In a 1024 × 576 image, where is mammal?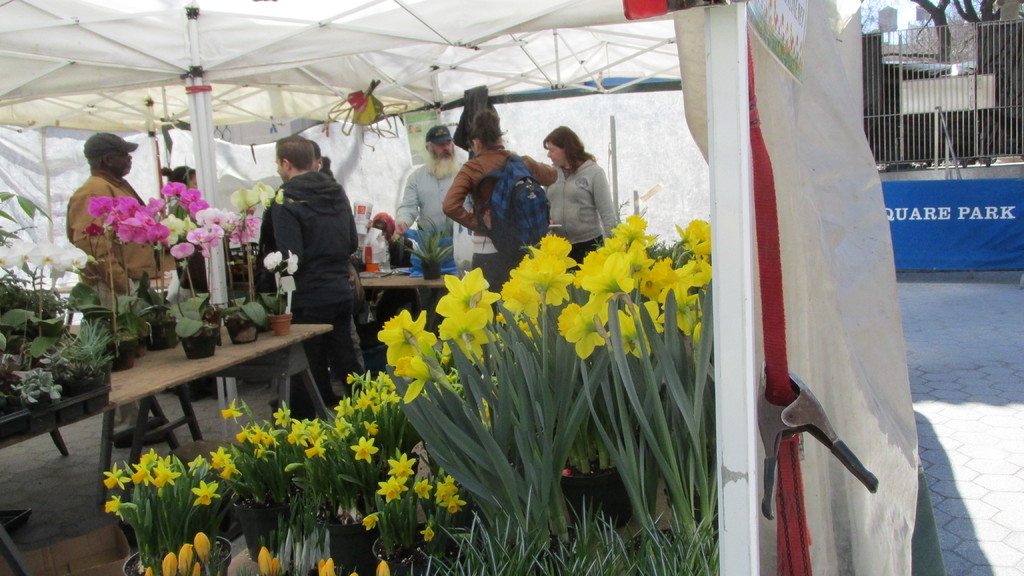
left=161, top=164, right=212, bottom=298.
